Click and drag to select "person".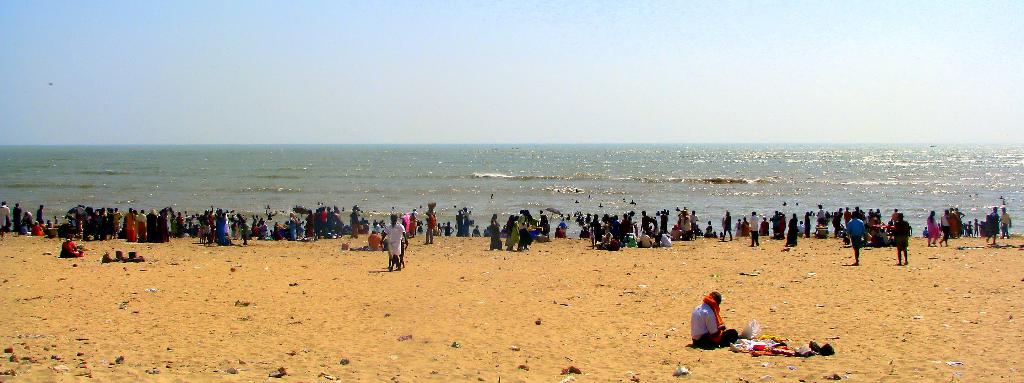
Selection: bbox=(785, 210, 799, 249).
